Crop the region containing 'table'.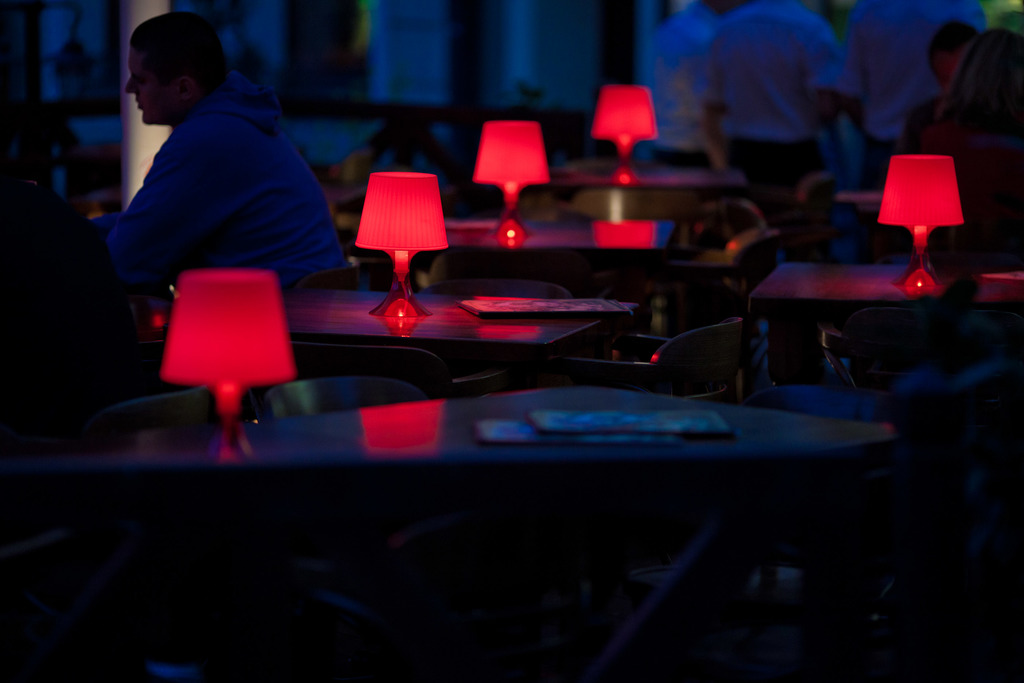
Crop region: 747/260/1023/398.
